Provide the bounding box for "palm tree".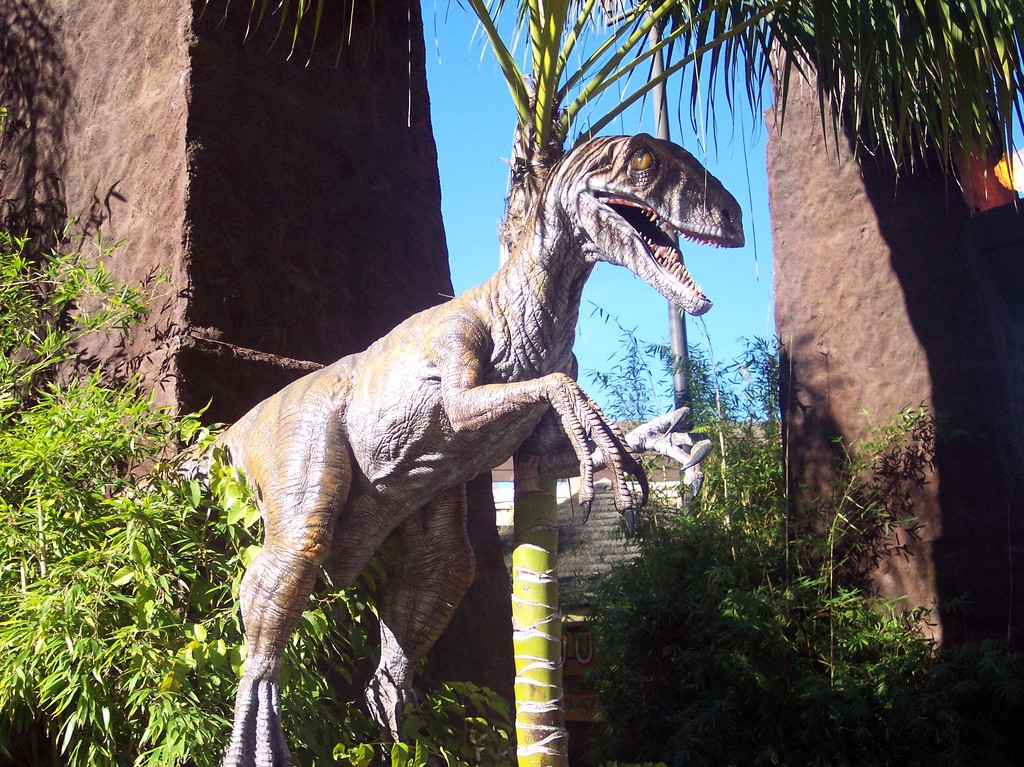
bbox=(148, 0, 1023, 762).
